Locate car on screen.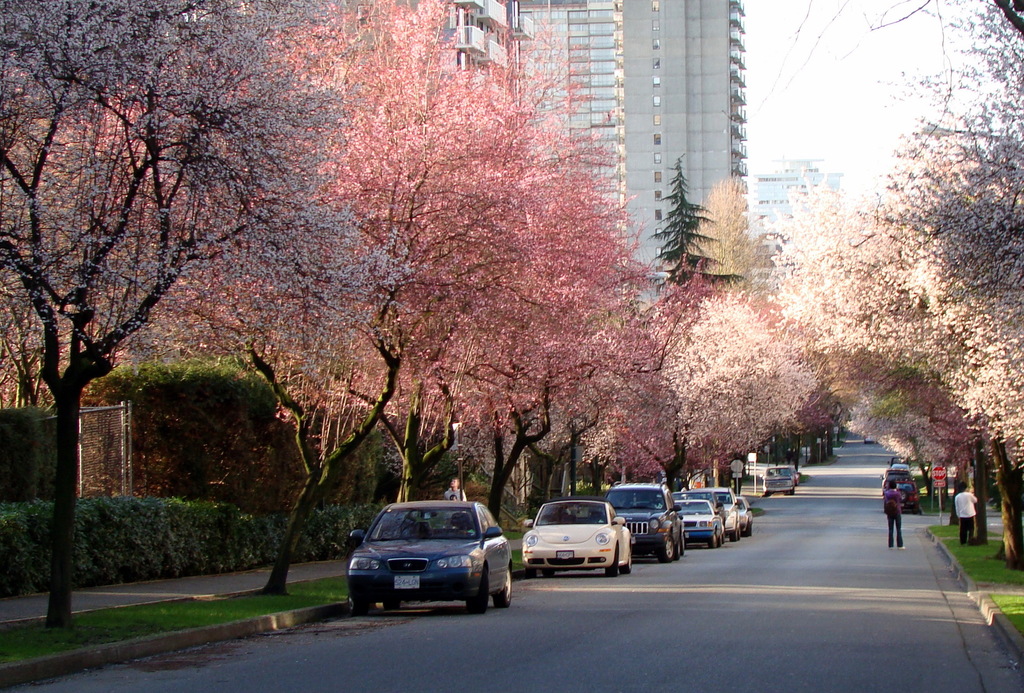
On screen at detection(520, 495, 634, 570).
